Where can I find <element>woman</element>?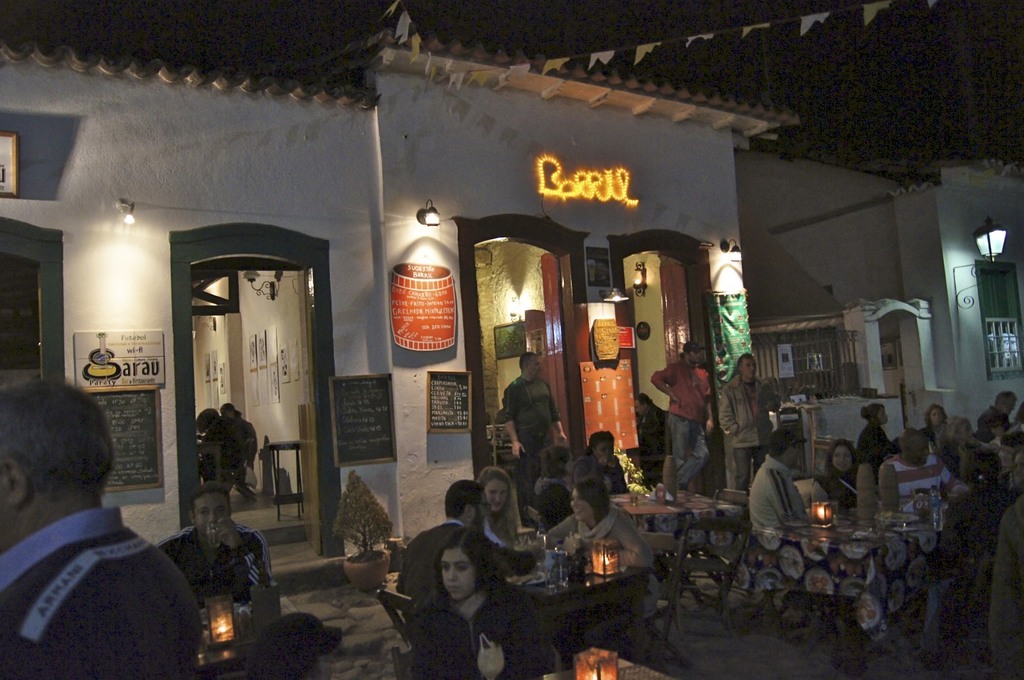
You can find it at l=526, t=442, r=575, b=524.
